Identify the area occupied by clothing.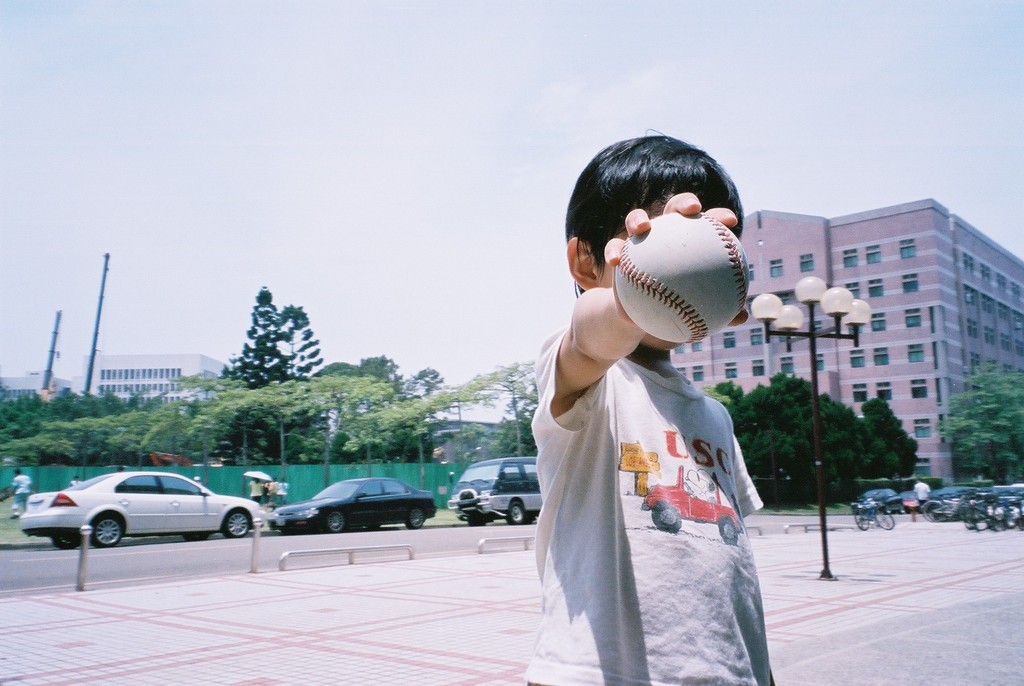
Area: [271,482,277,509].
